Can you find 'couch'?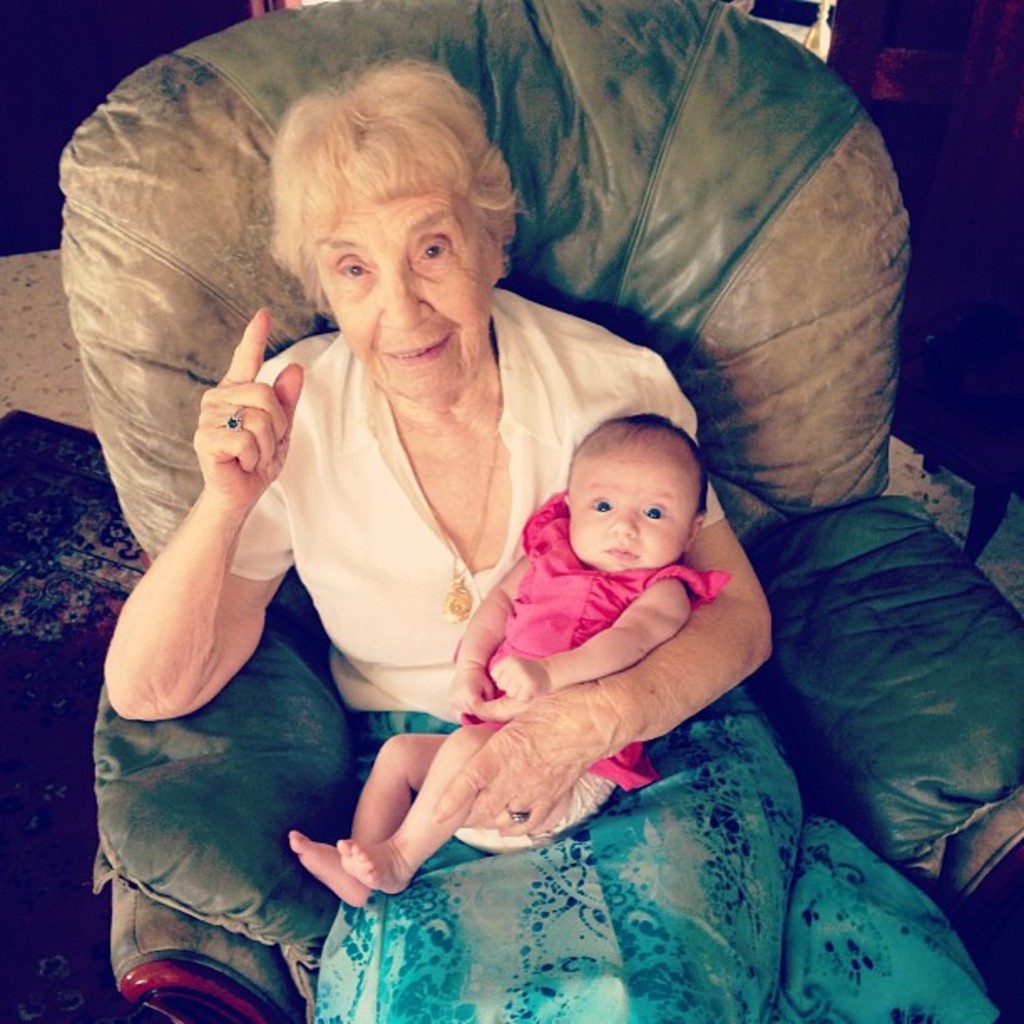
Yes, bounding box: Rect(10, 95, 1007, 1023).
